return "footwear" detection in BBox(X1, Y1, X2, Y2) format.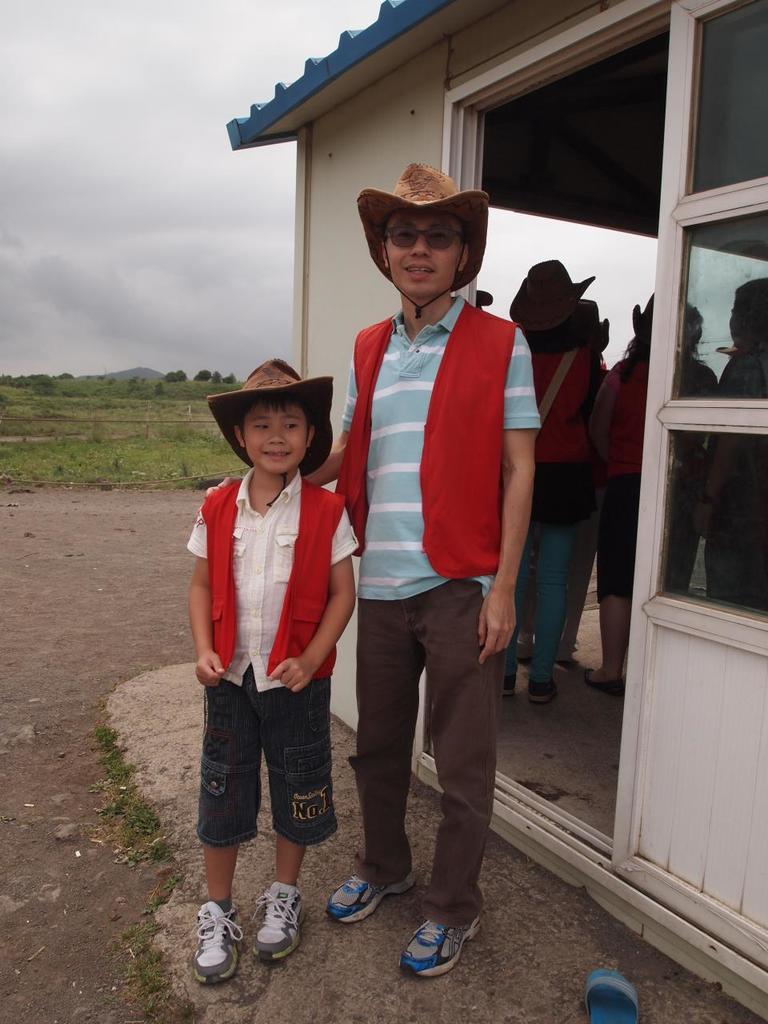
BBox(317, 870, 421, 920).
